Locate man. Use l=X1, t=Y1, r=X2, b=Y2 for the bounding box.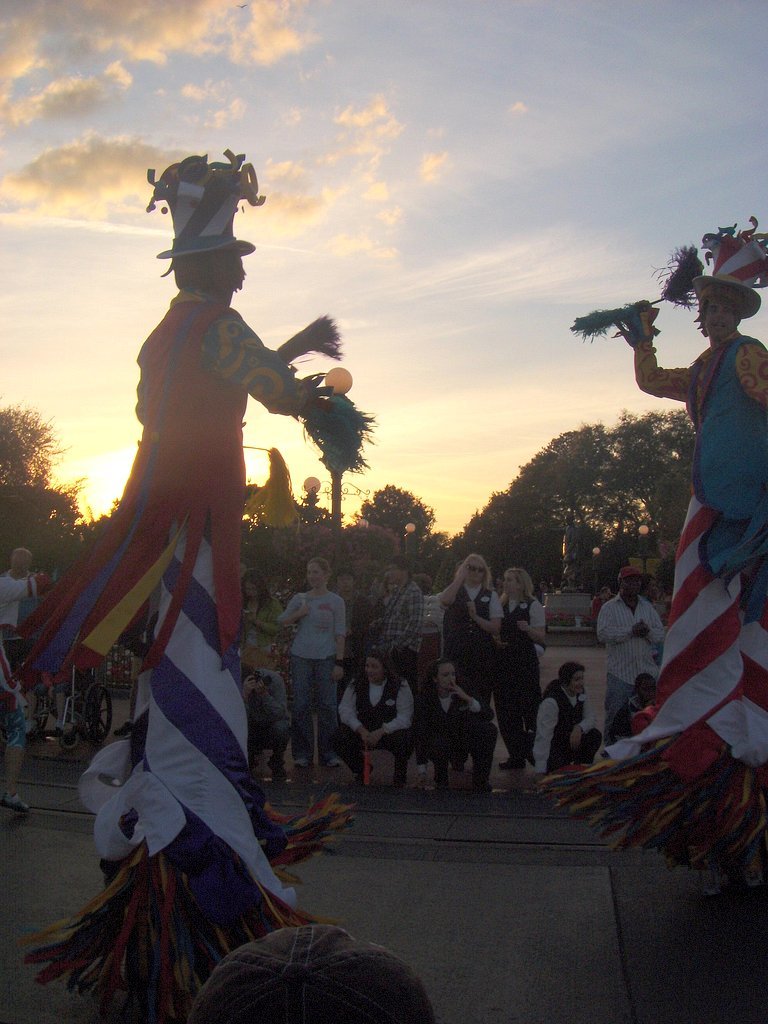
l=640, t=261, r=767, b=610.
